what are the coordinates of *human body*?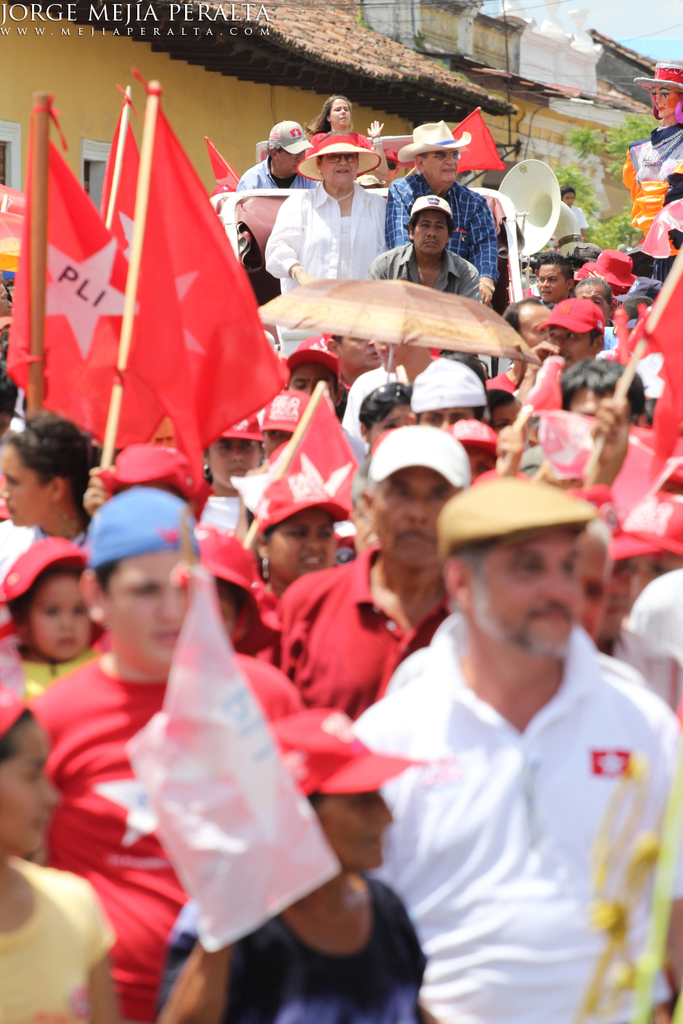
detection(342, 475, 673, 1019).
